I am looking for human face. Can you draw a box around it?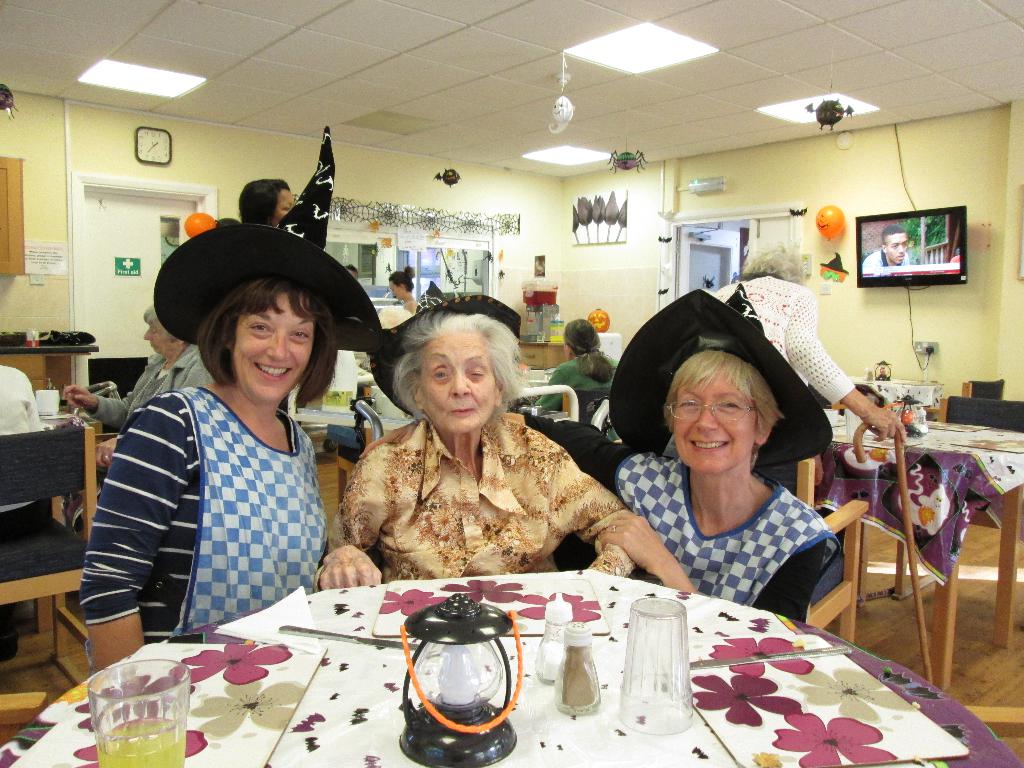
Sure, the bounding box is l=229, t=291, r=314, b=405.
